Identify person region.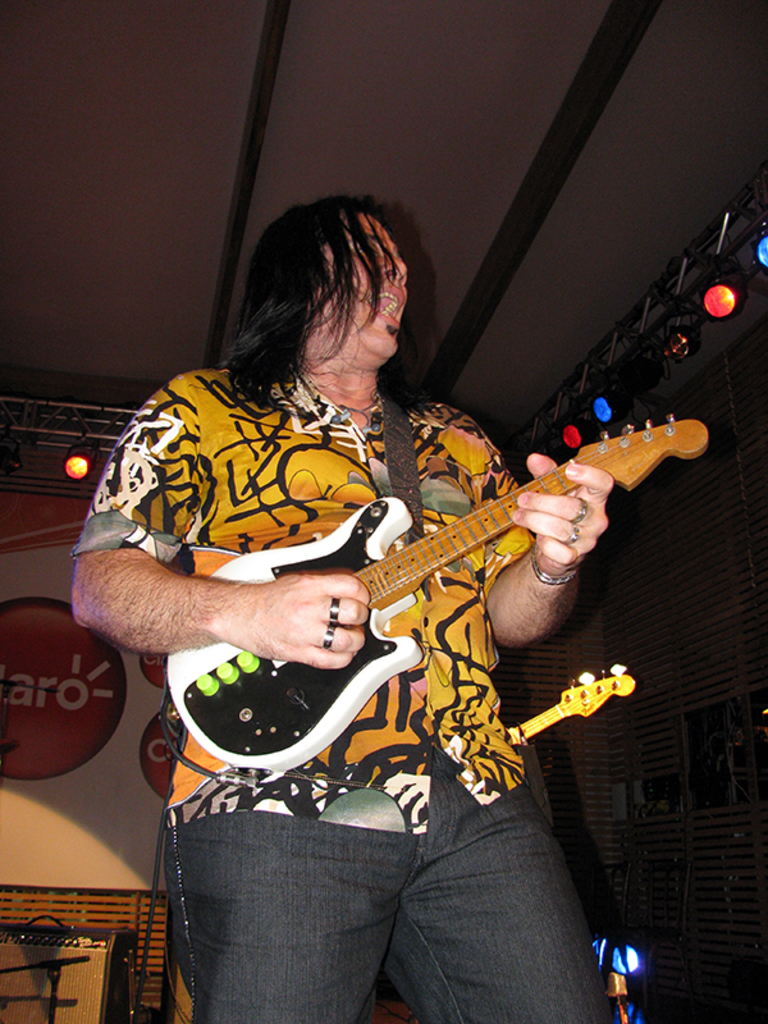
Region: rect(60, 188, 614, 1023).
